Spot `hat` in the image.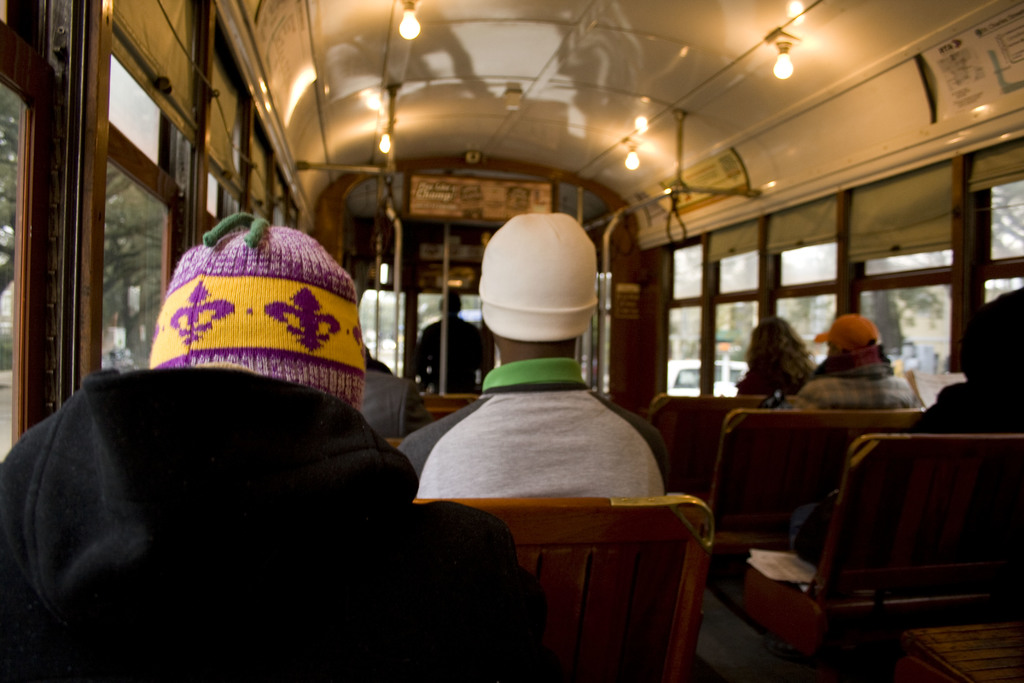
`hat` found at (x1=812, y1=314, x2=886, y2=356).
